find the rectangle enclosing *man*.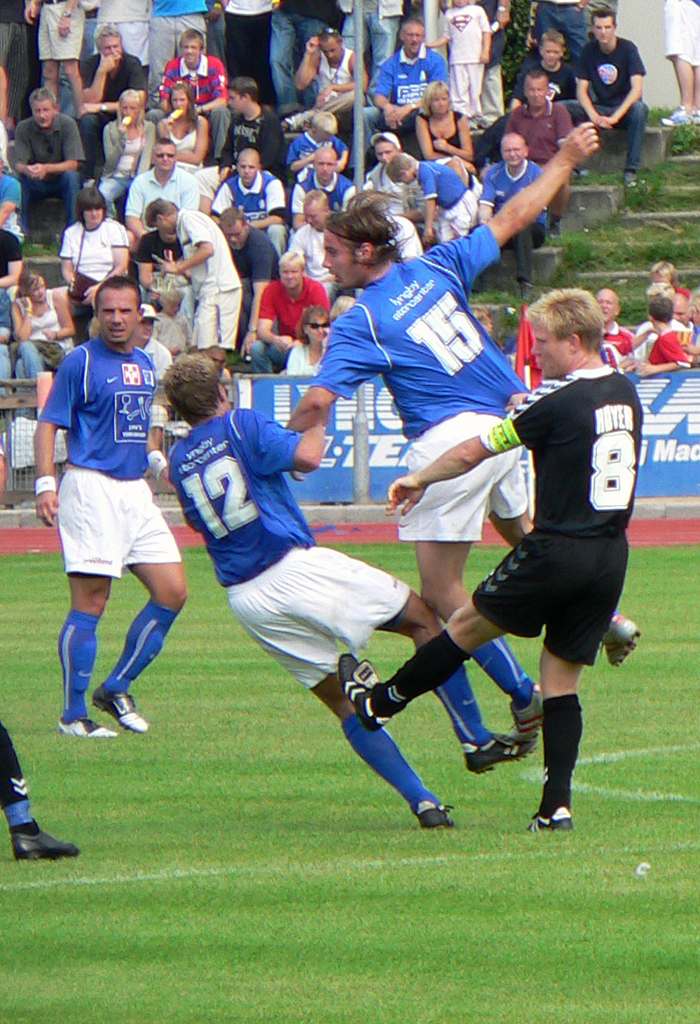
[133, 221, 180, 293].
